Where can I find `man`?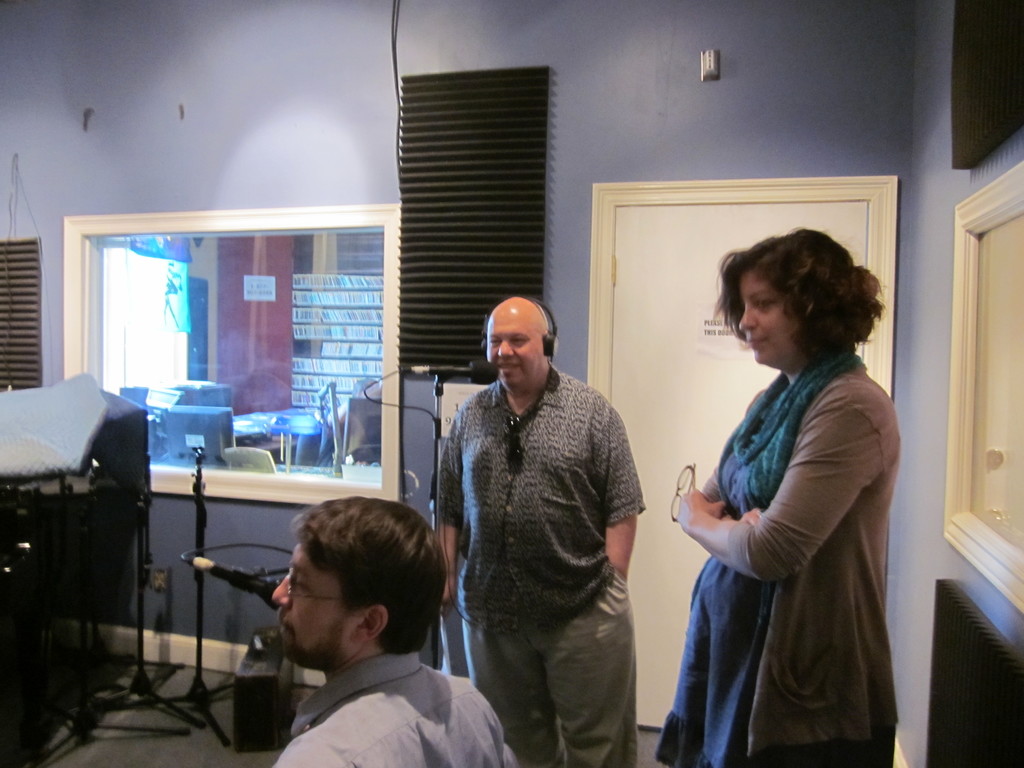
You can find it at <region>272, 494, 516, 767</region>.
